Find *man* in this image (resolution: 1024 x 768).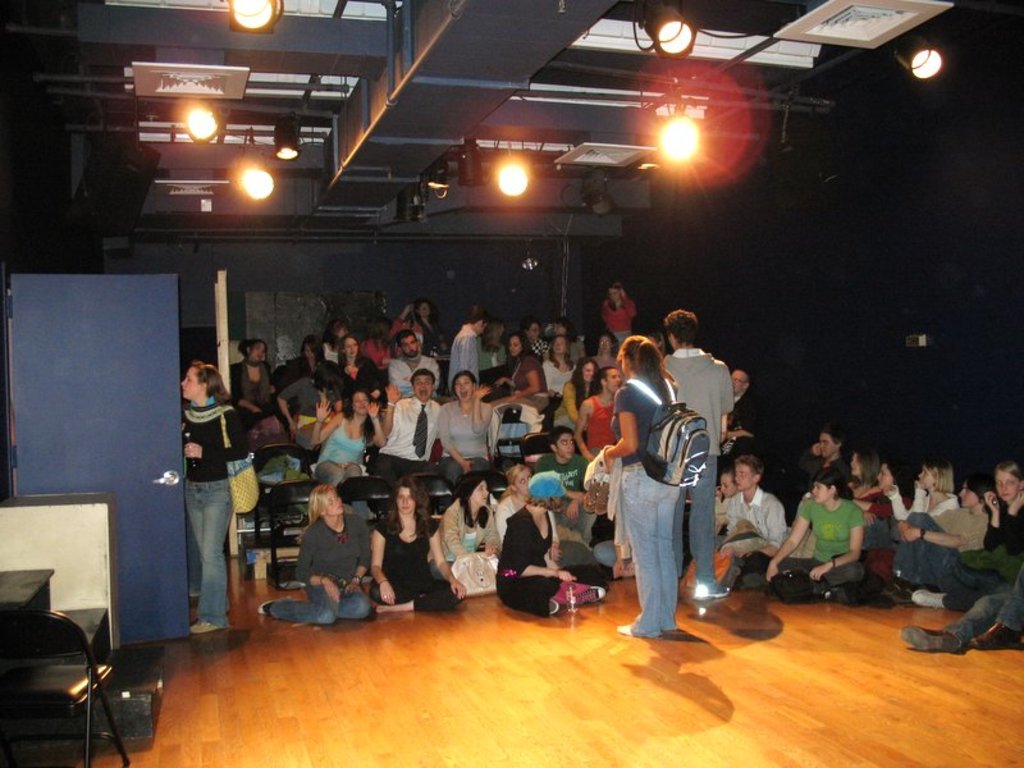
box=[534, 428, 598, 545].
